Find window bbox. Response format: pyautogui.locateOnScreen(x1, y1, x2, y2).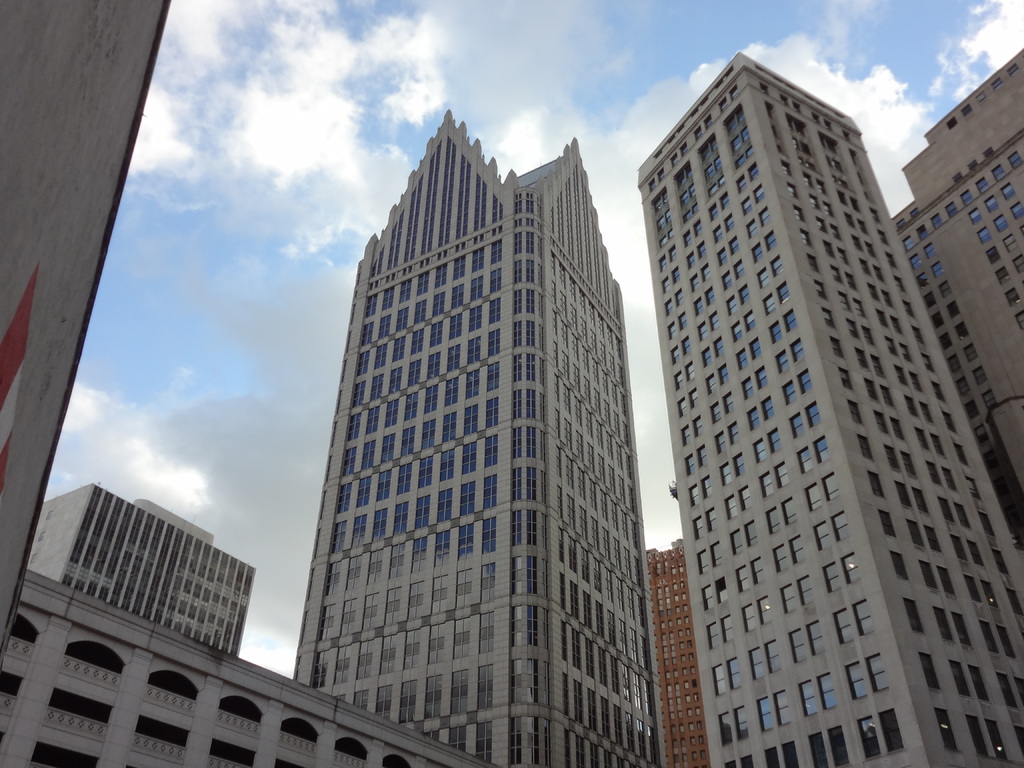
pyautogui.locateOnScreen(907, 521, 925, 543).
